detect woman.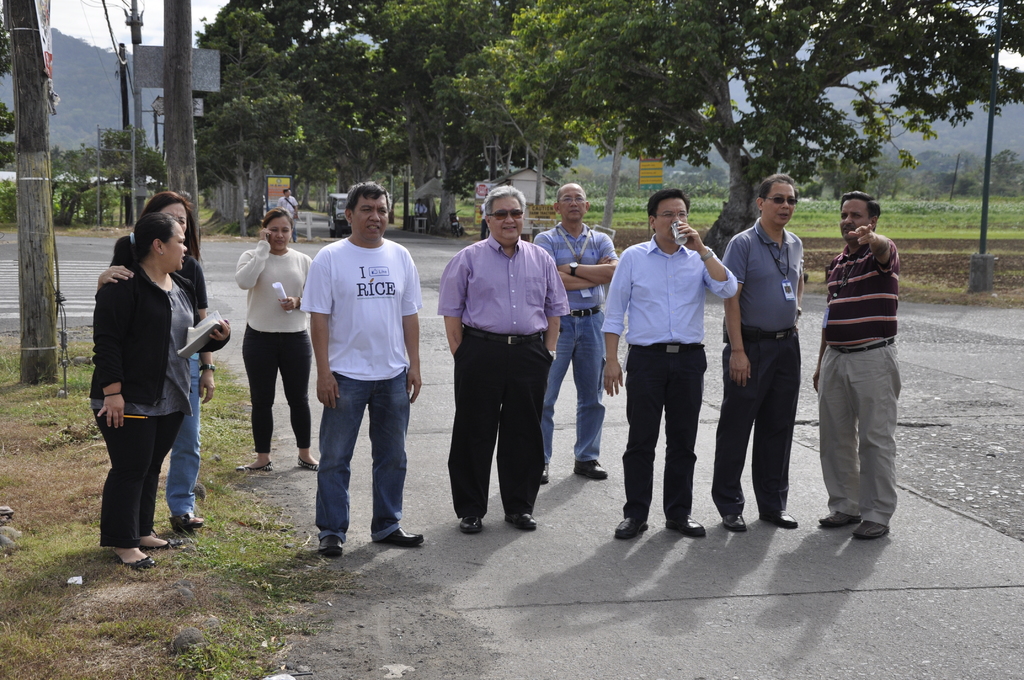
Detected at box=[99, 189, 216, 530].
